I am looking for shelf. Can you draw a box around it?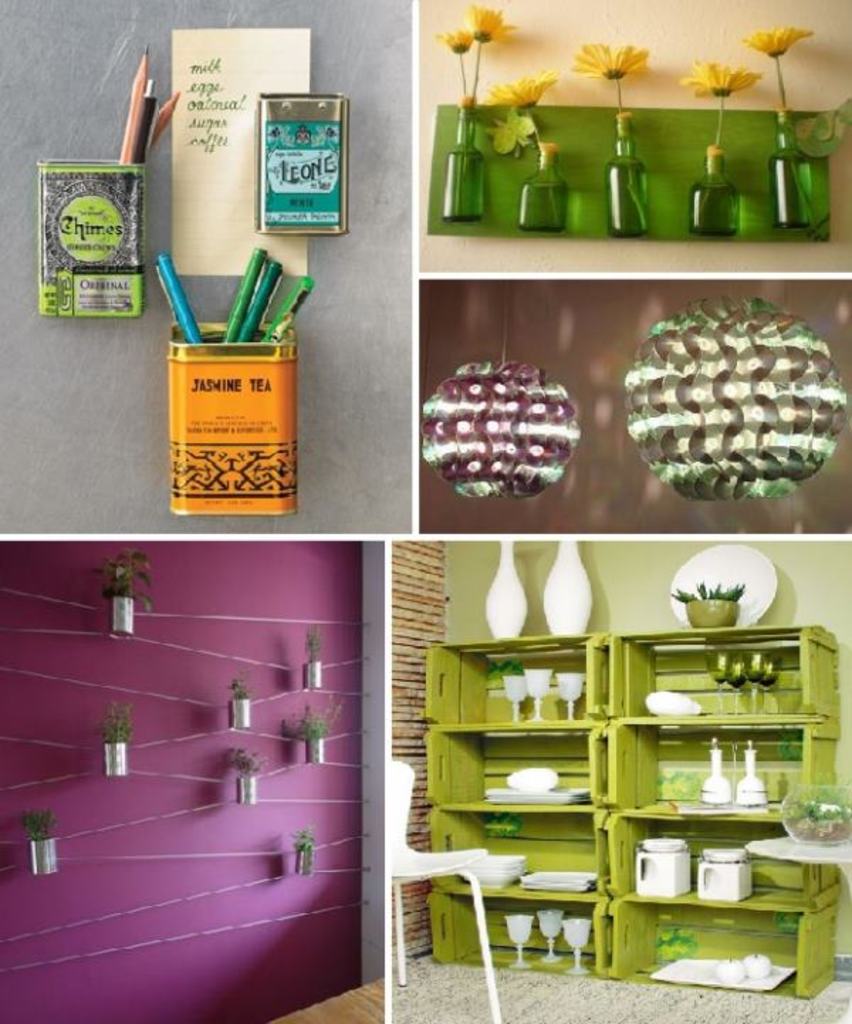
Sure, the bounding box is Rect(613, 916, 835, 980).
